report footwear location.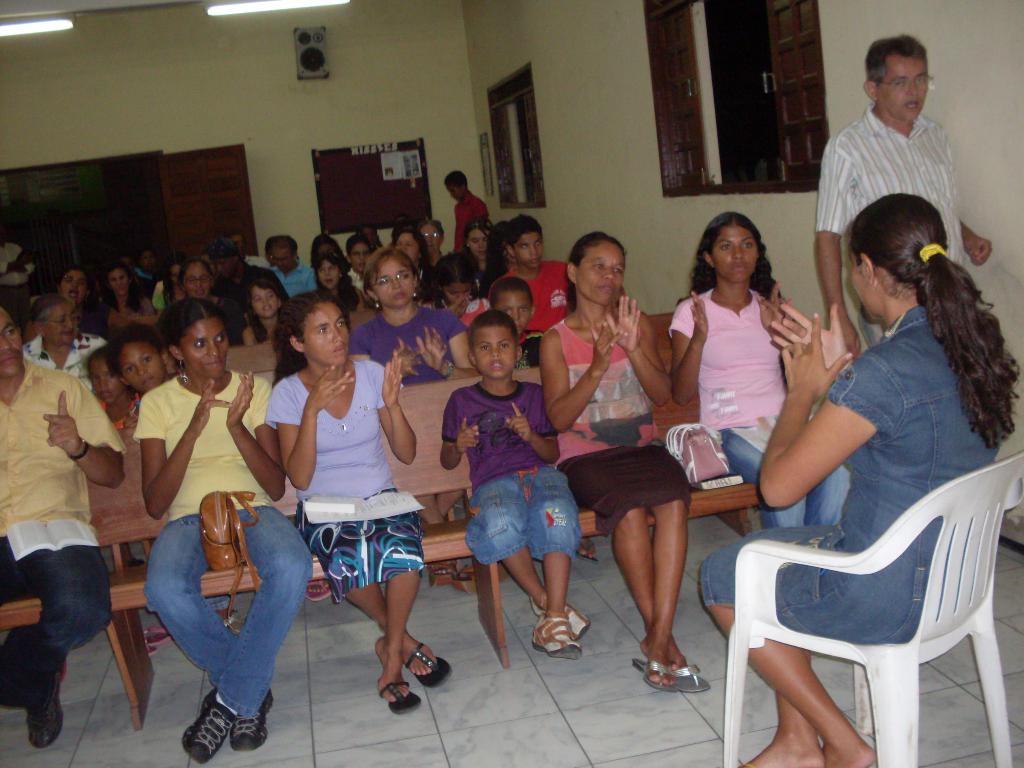
Report: Rect(22, 643, 65, 753).
